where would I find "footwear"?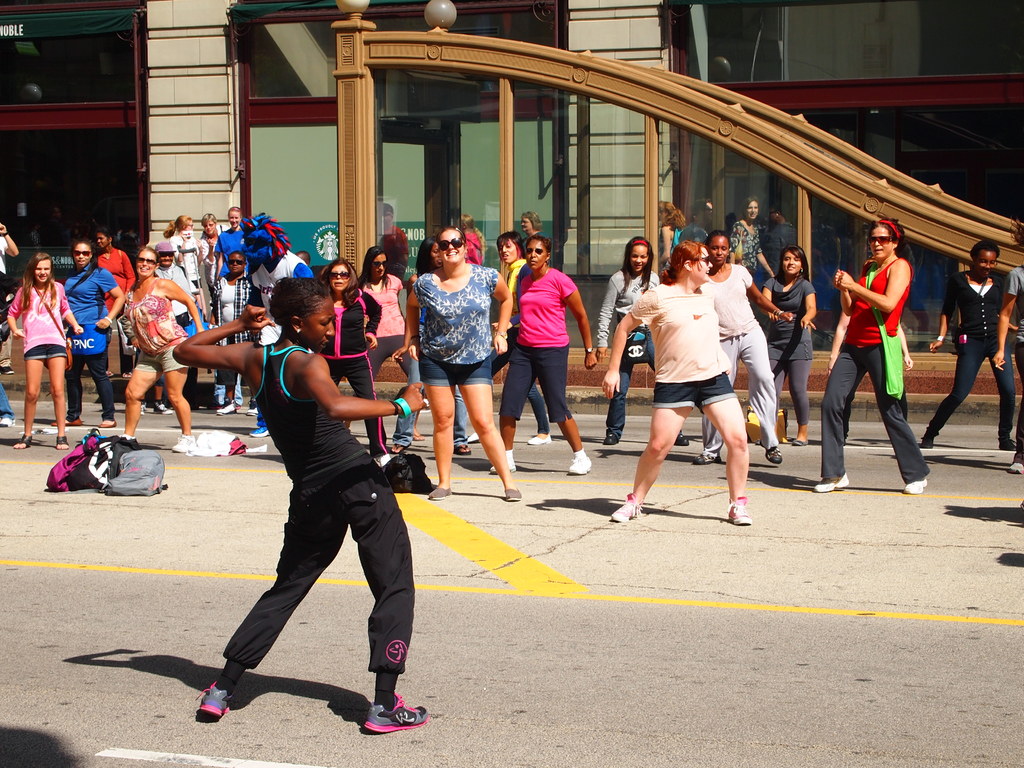
At crop(0, 365, 15, 374).
